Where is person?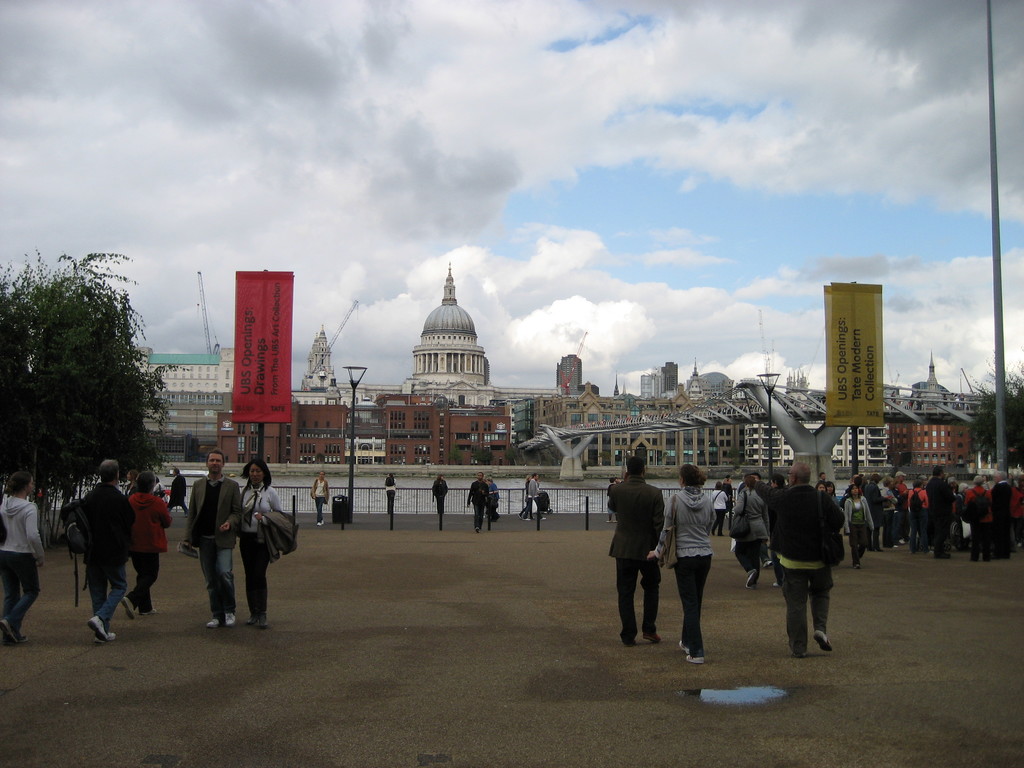
465/470/493/533.
